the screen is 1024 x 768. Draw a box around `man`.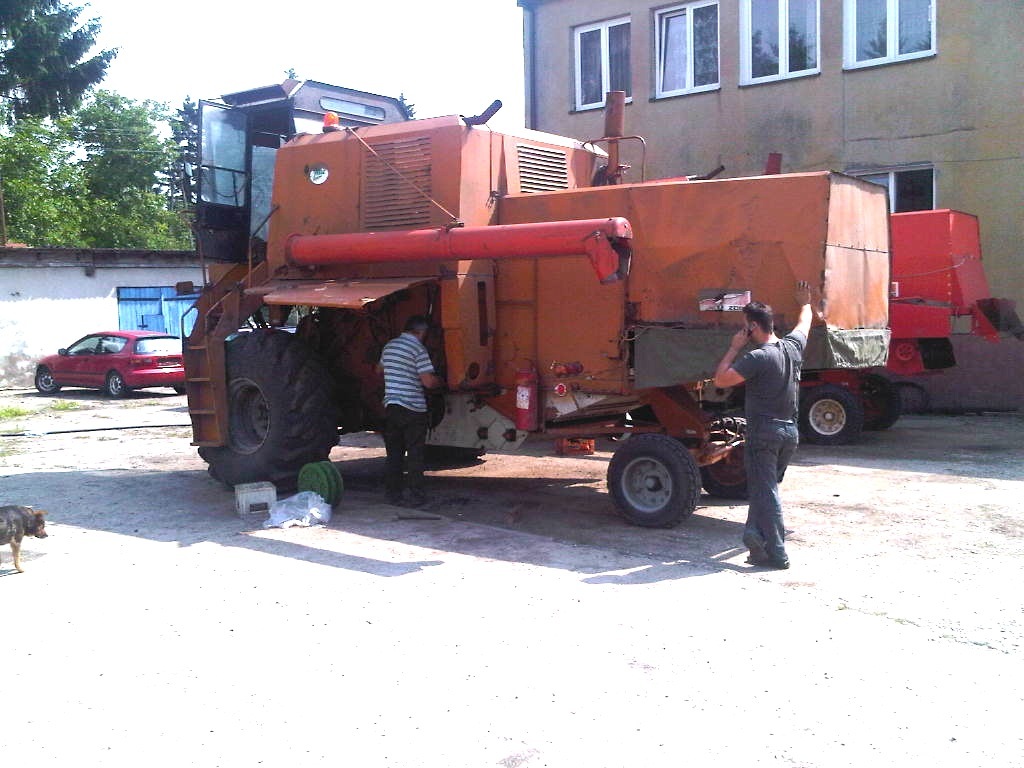
711,283,805,570.
